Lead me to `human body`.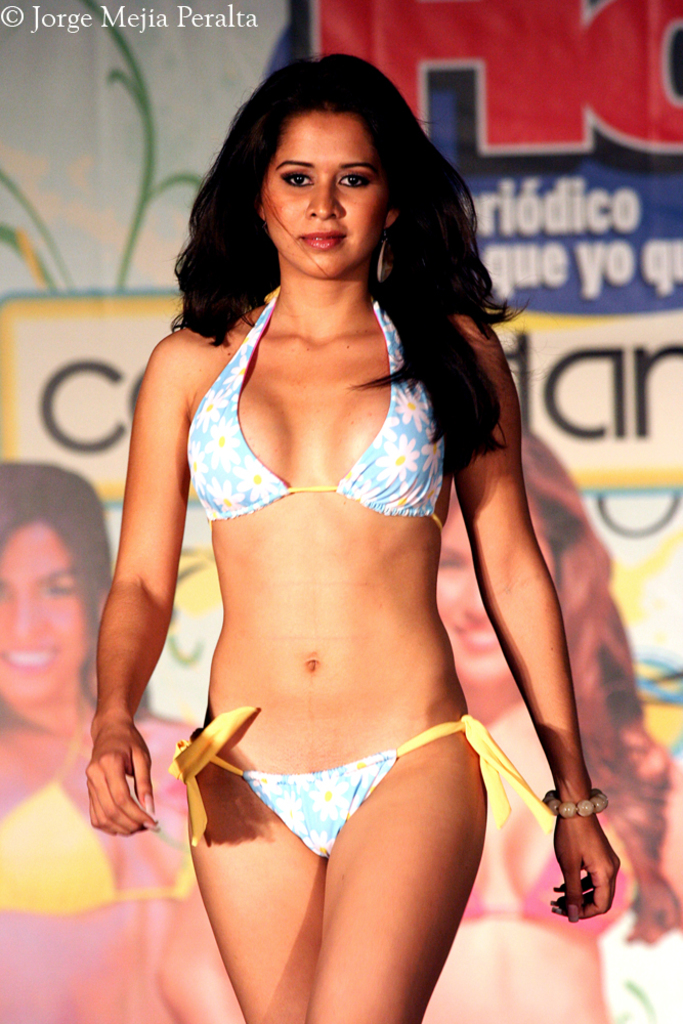
Lead to <region>114, 32, 574, 912</region>.
